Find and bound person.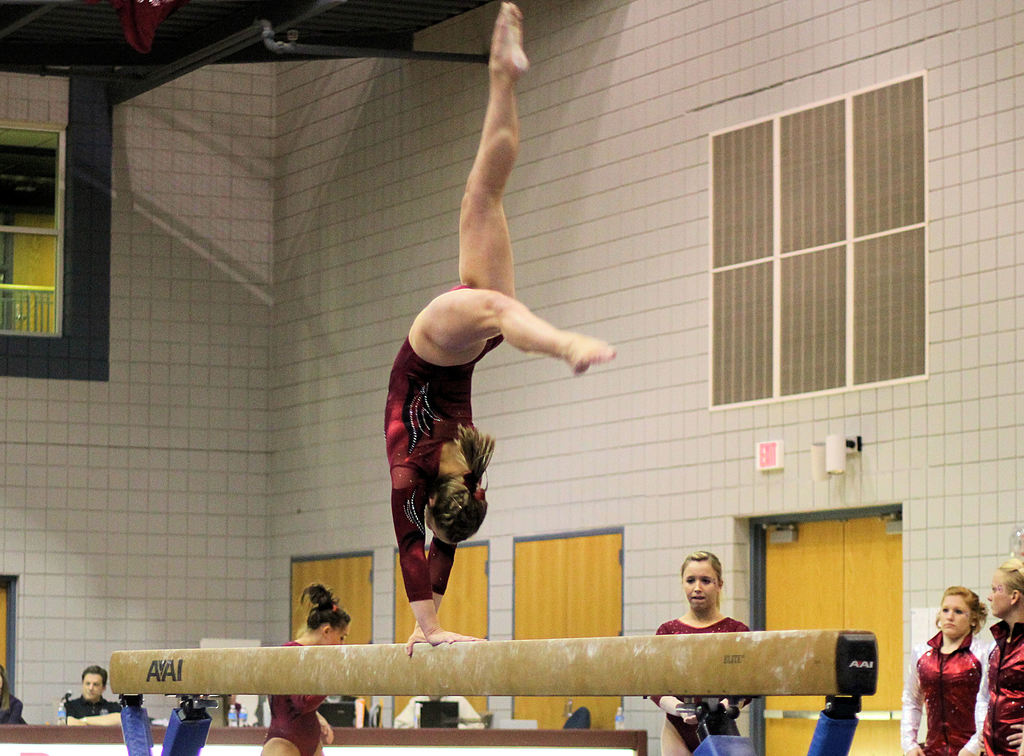
Bound: <bbox>0, 662, 31, 726</bbox>.
